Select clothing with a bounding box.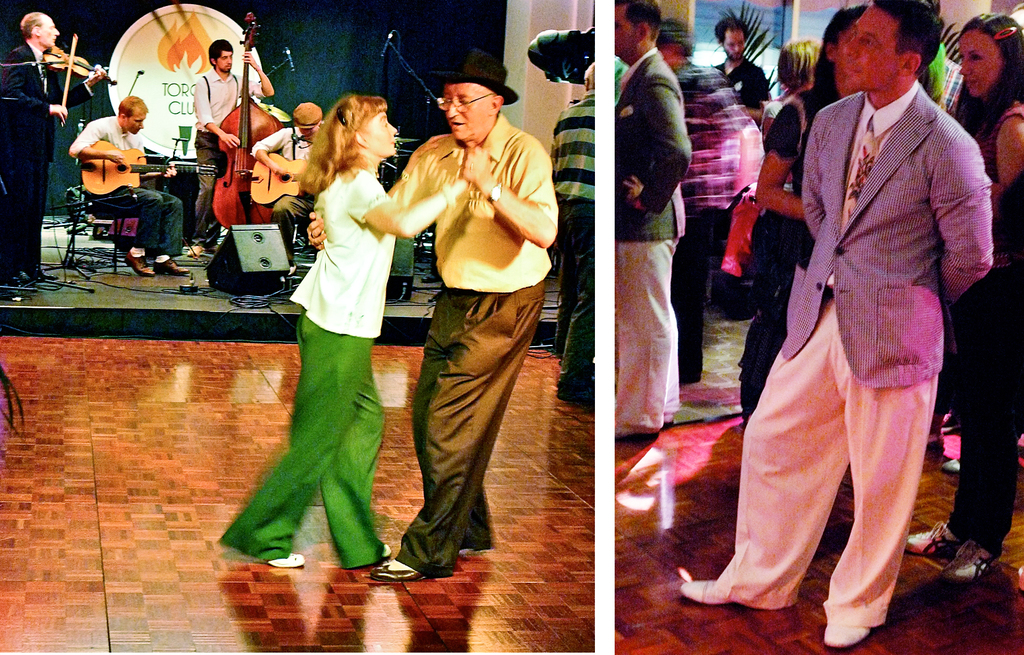
[left=714, top=56, right=775, bottom=292].
